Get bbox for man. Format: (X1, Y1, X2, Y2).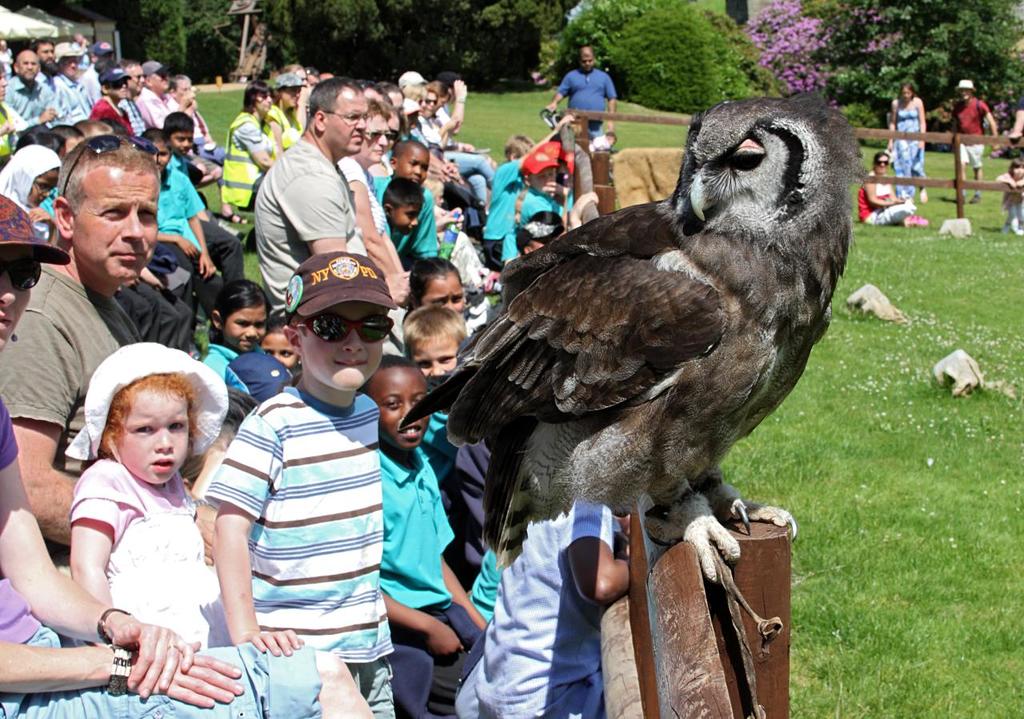
(543, 42, 618, 138).
